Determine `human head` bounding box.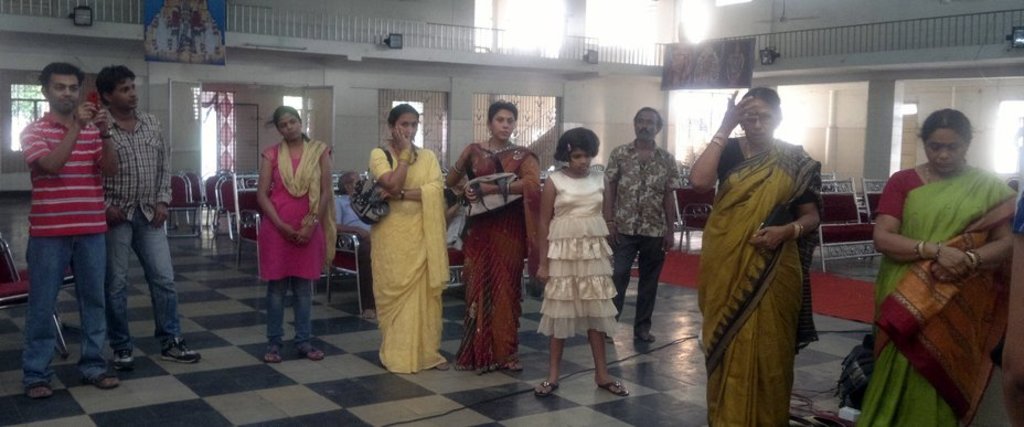
Determined: x1=738 y1=87 x2=786 y2=148.
